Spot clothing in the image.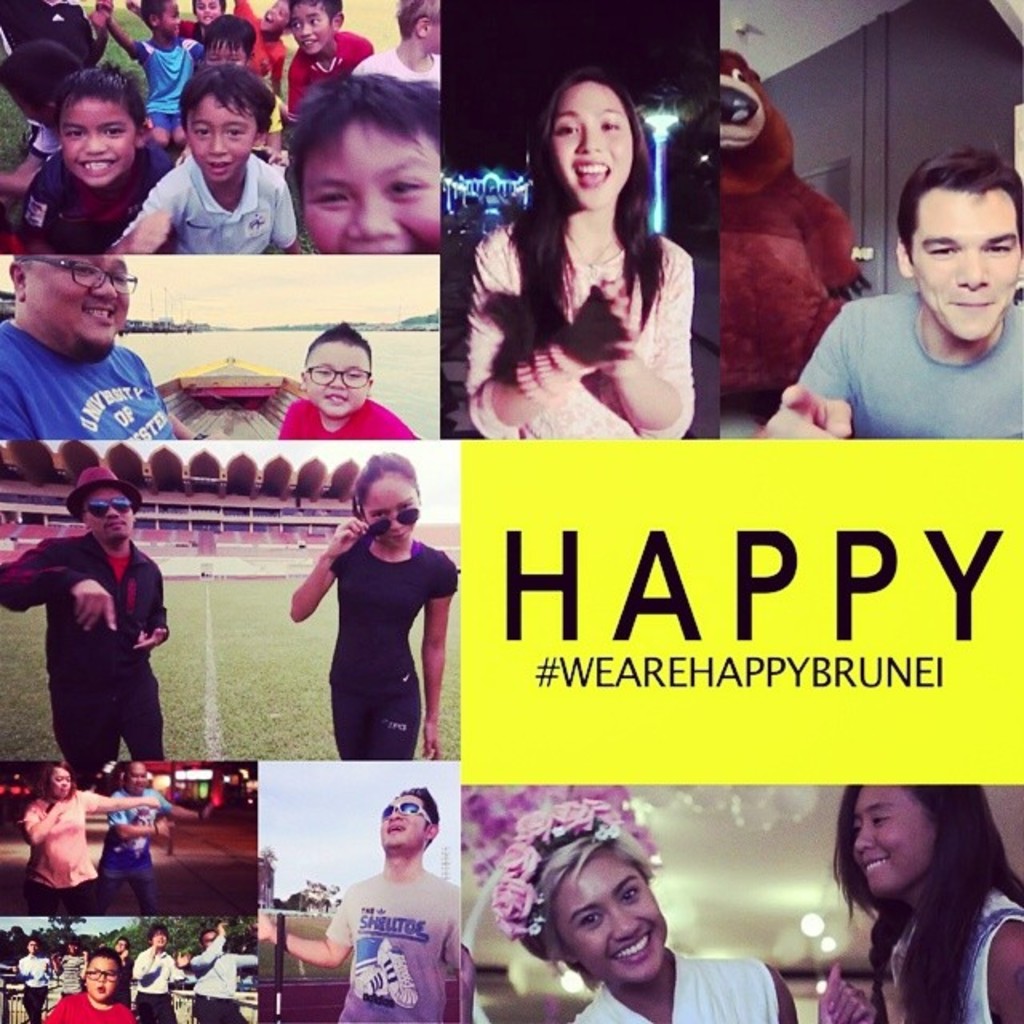
clothing found at box(571, 946, 782, 1022).
